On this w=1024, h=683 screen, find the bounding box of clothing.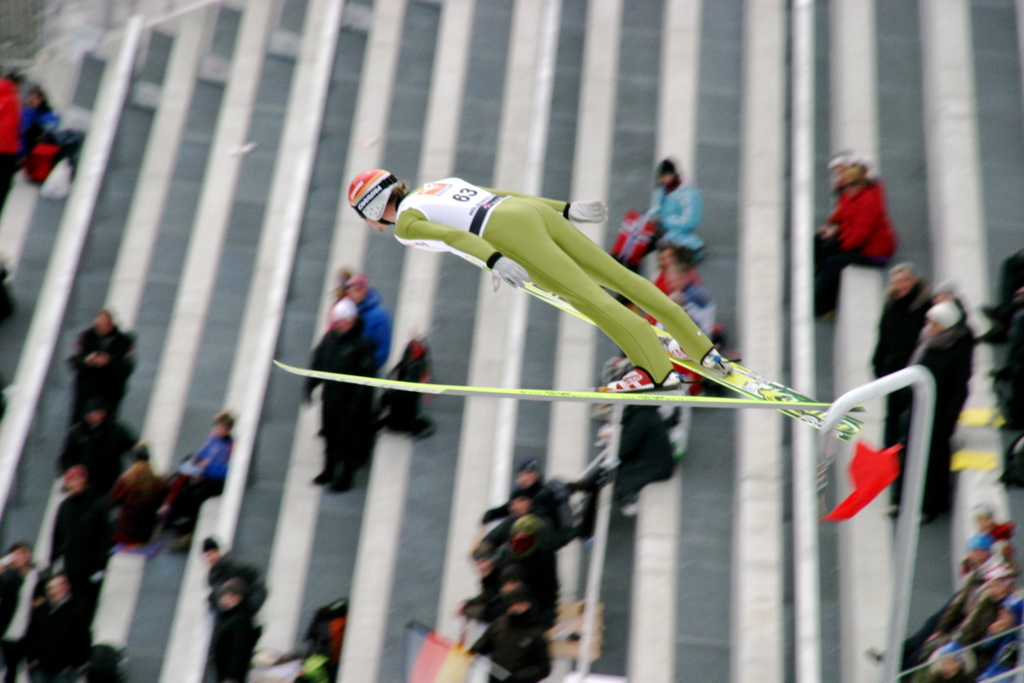
Bounding box: crop(913, 322, 975, 499).
